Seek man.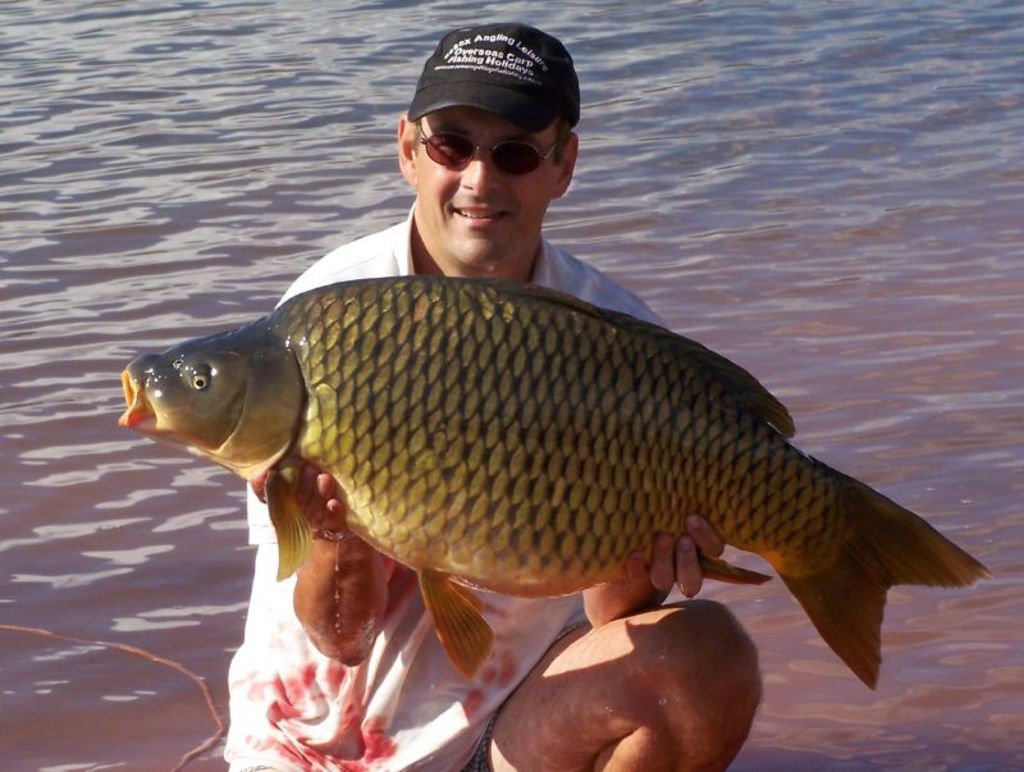
212 19 773 771.
